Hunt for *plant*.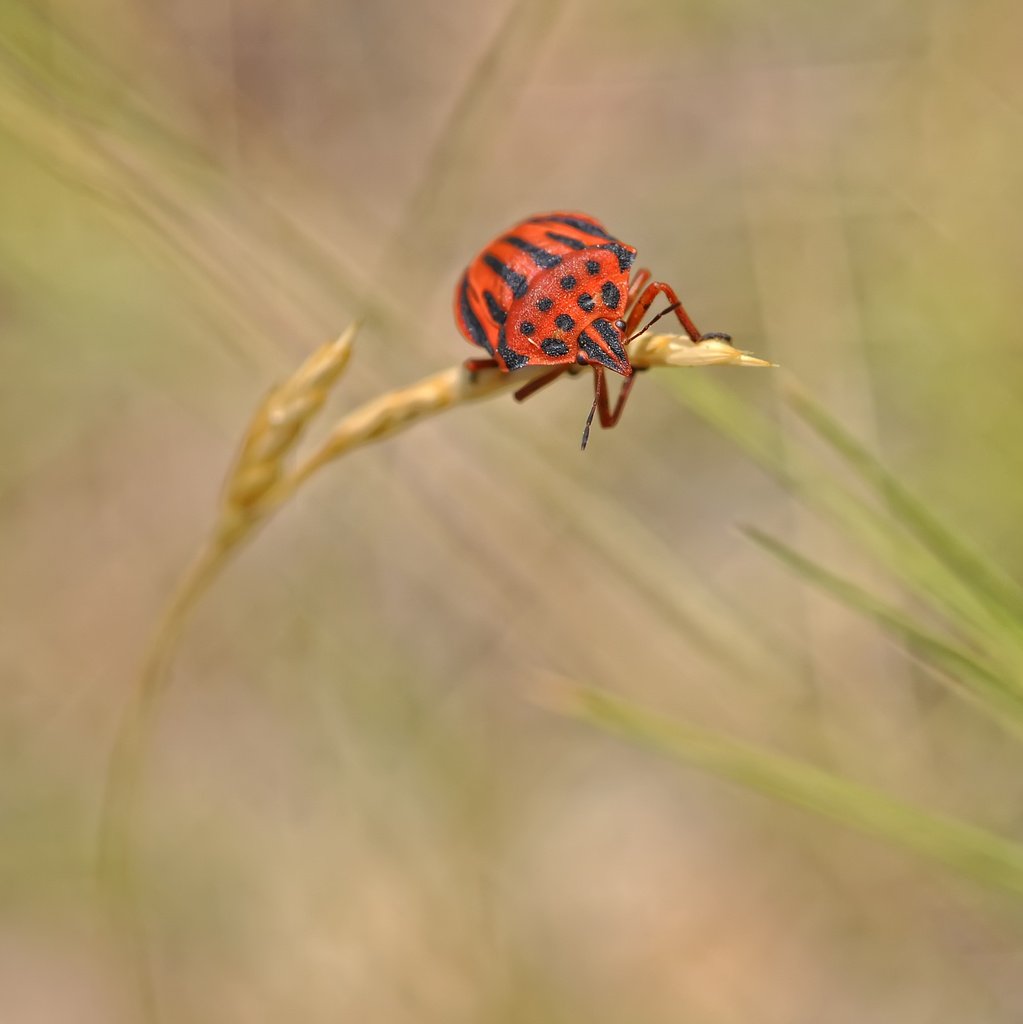
Hunted down at bbox=[100, 321, 1022, 1022].
